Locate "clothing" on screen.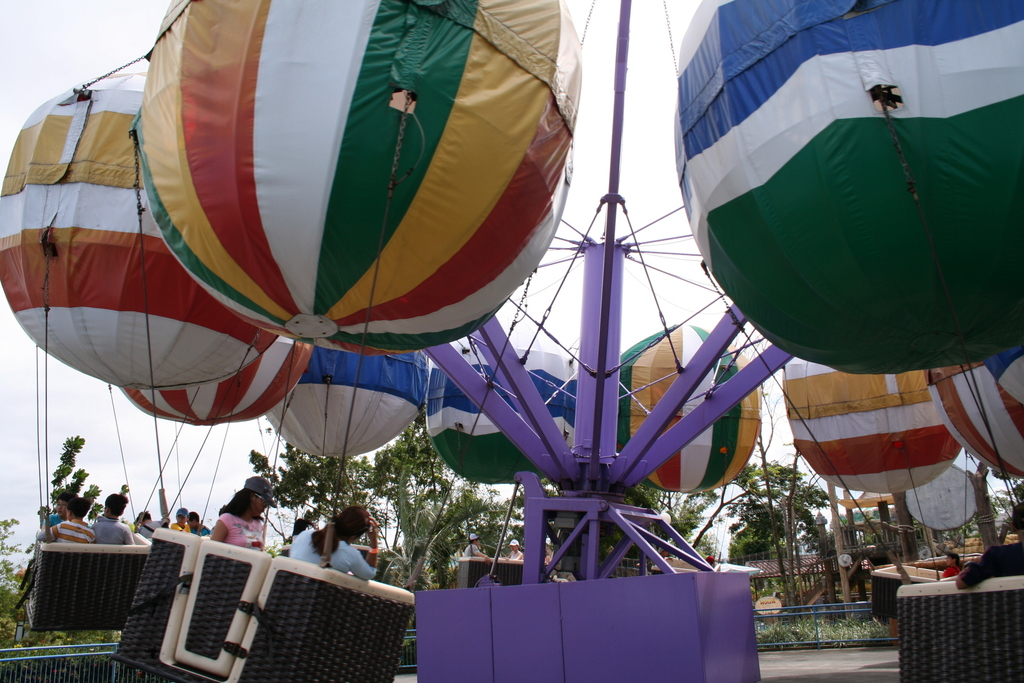
On screen at left=217, top=507, right=262, bottom=548.
